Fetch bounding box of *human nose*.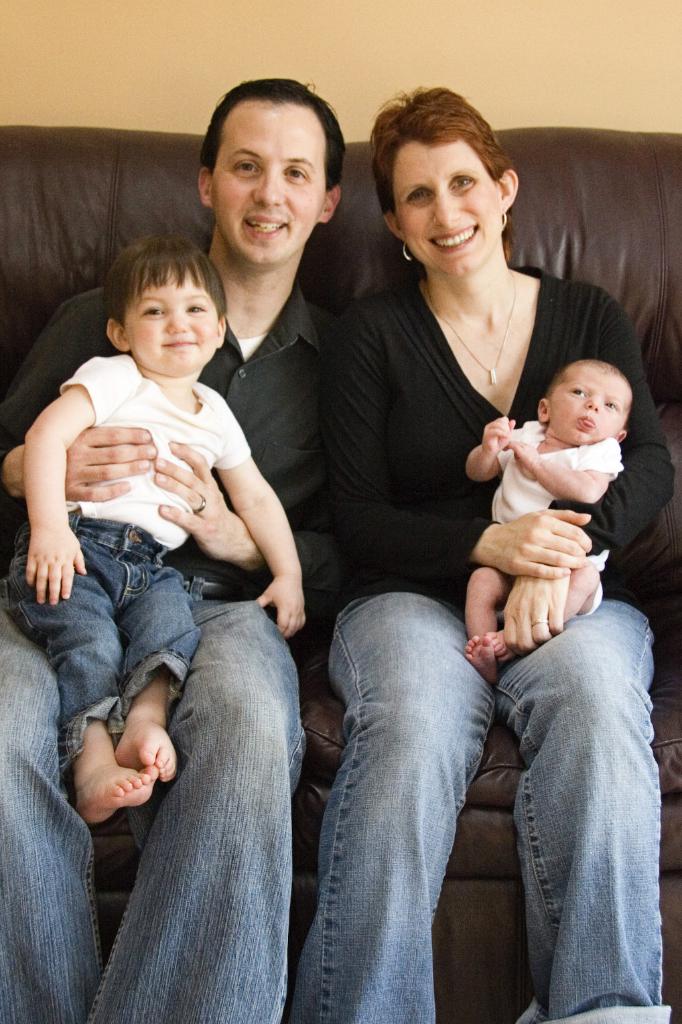
Bbox: bbox=(431, 191, 463, 226).
